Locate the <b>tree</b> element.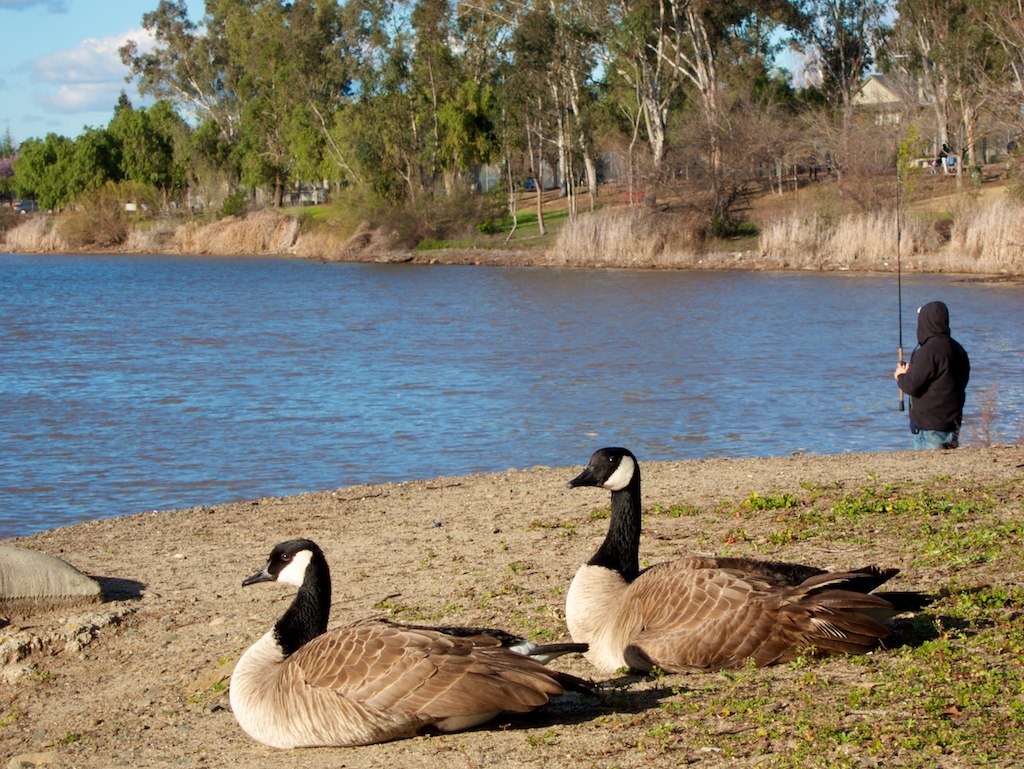
Element bbox: 44:137:77:210.
